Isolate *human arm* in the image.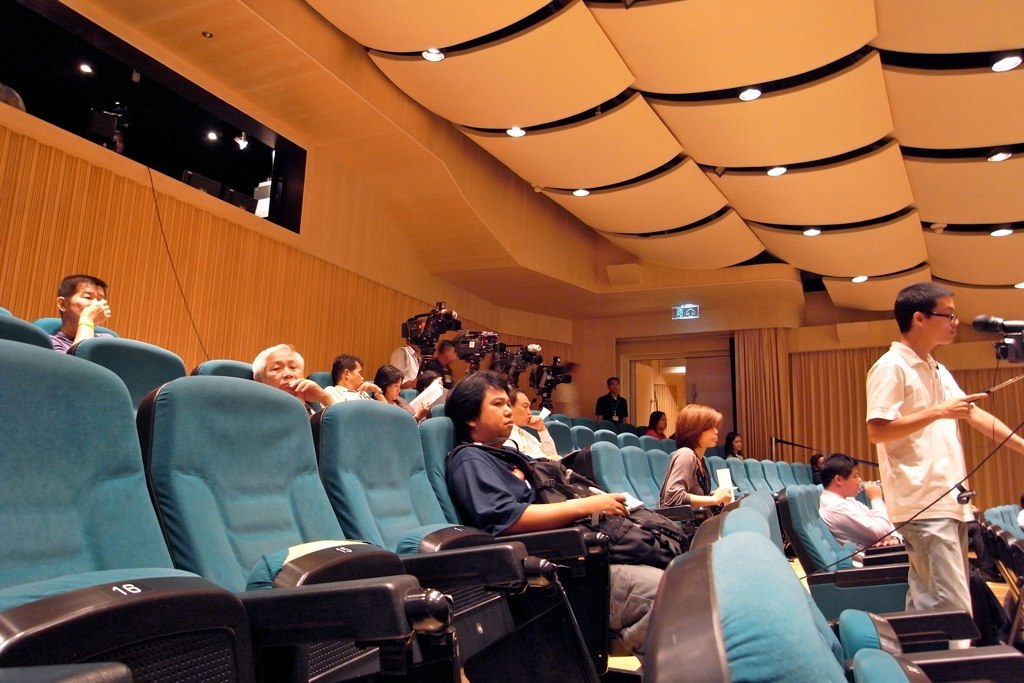
Isolated region: (819, 475, 893, 542).
